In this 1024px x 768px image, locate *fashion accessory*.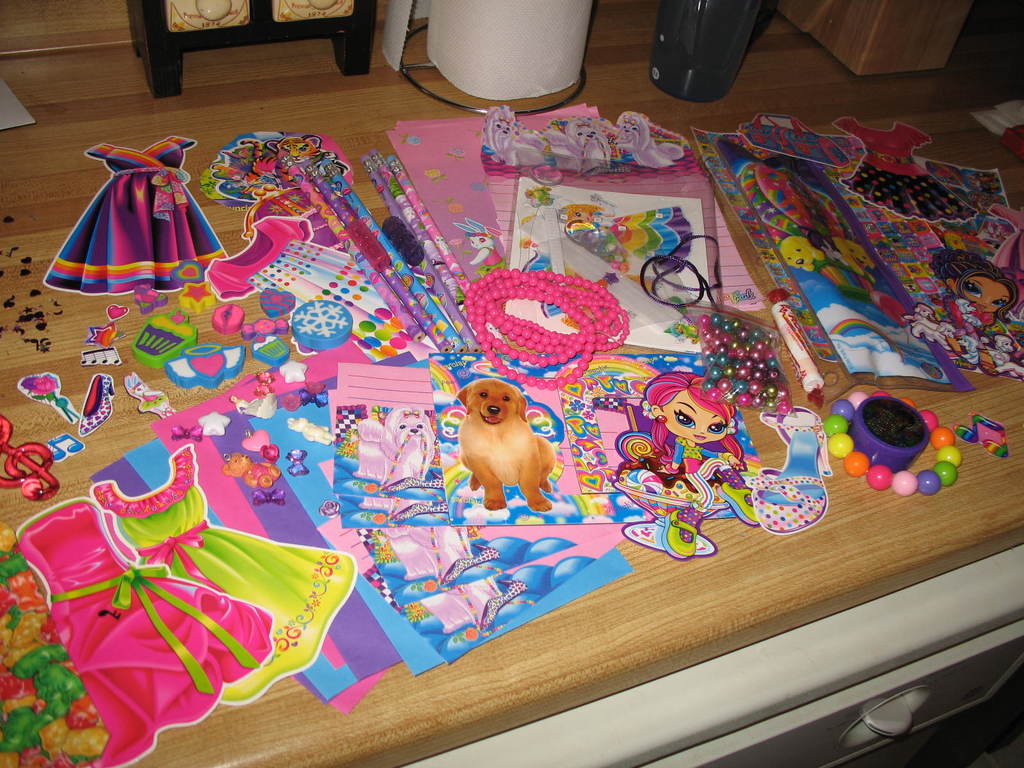
Bounding box: bbox=(82, 371, 114, 435).
